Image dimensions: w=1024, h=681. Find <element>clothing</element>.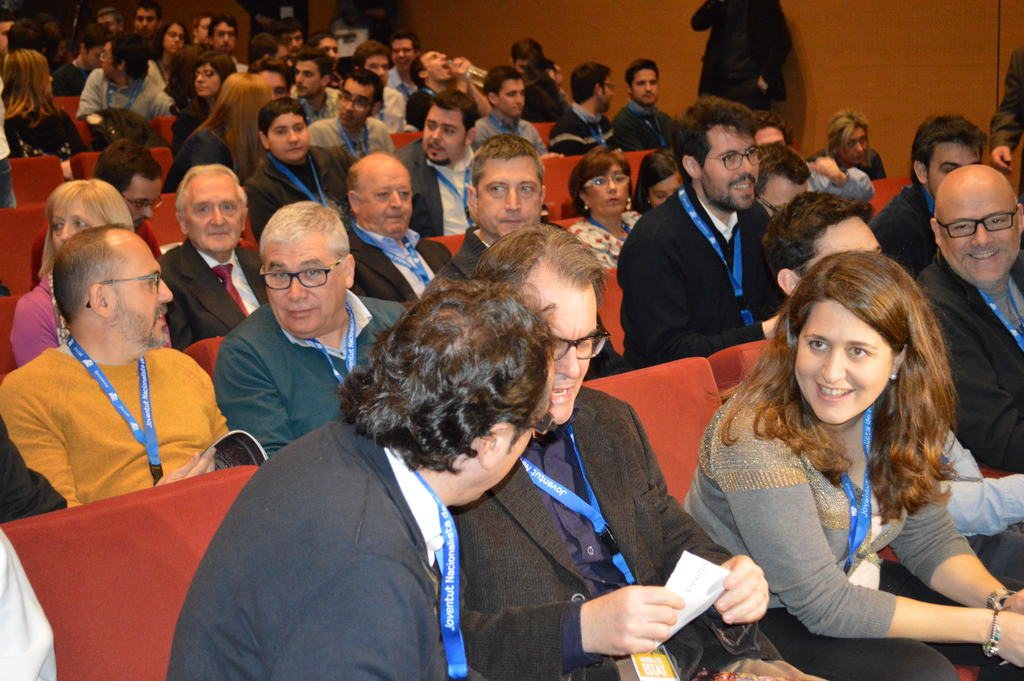
(2, 103, 85, 161).
